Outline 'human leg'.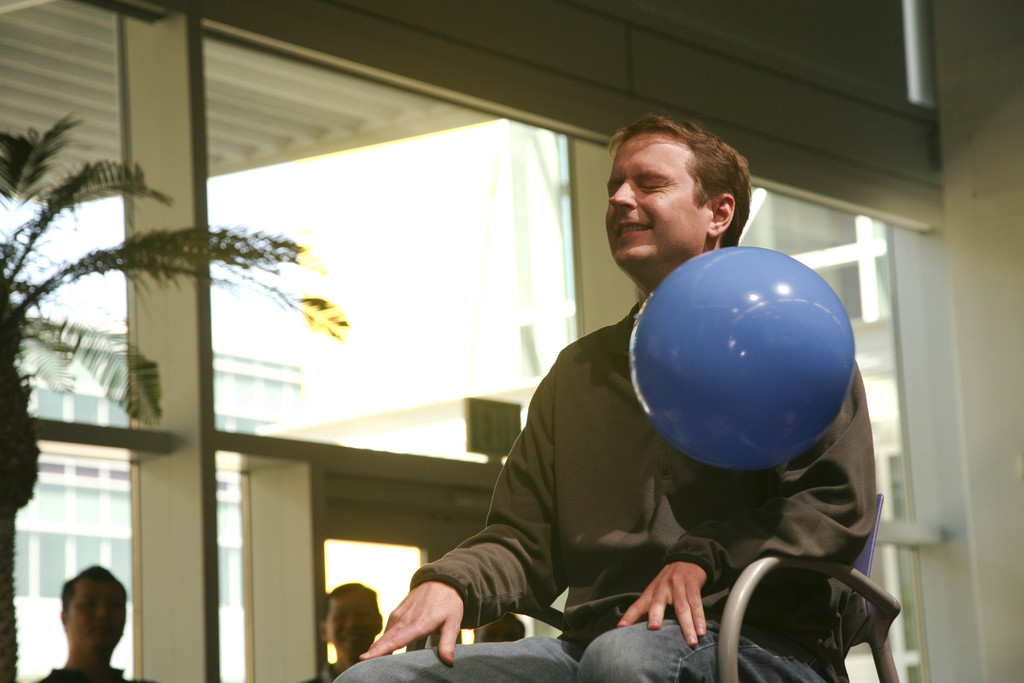
Outline: <box>570,616,821,682</box>.
